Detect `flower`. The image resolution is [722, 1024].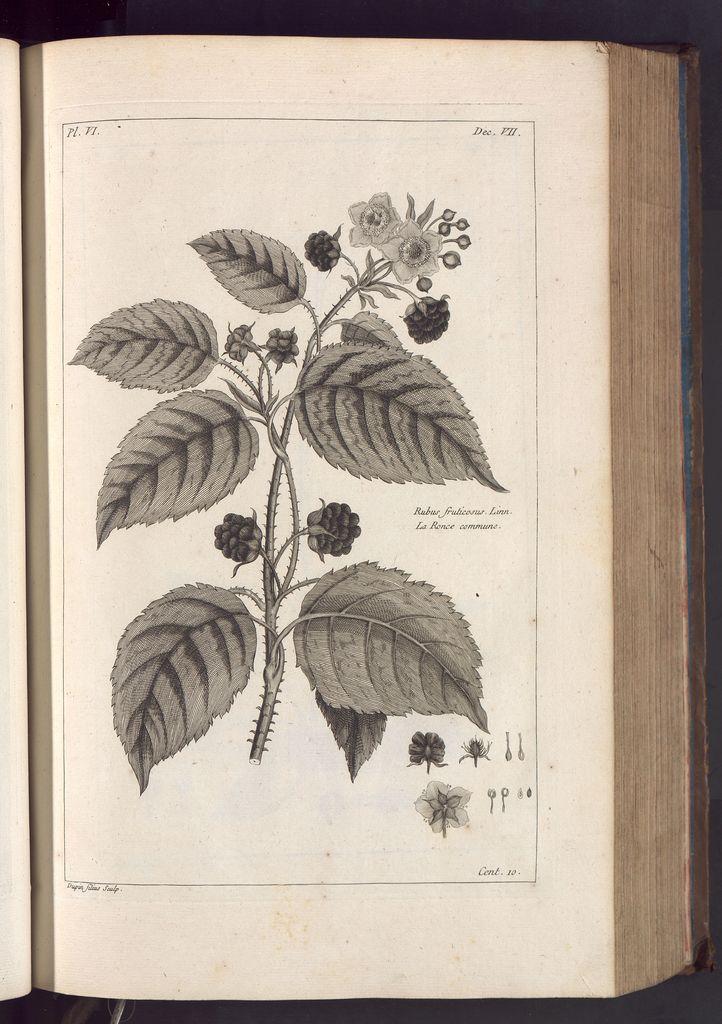
[307, 497, 362, 564].
